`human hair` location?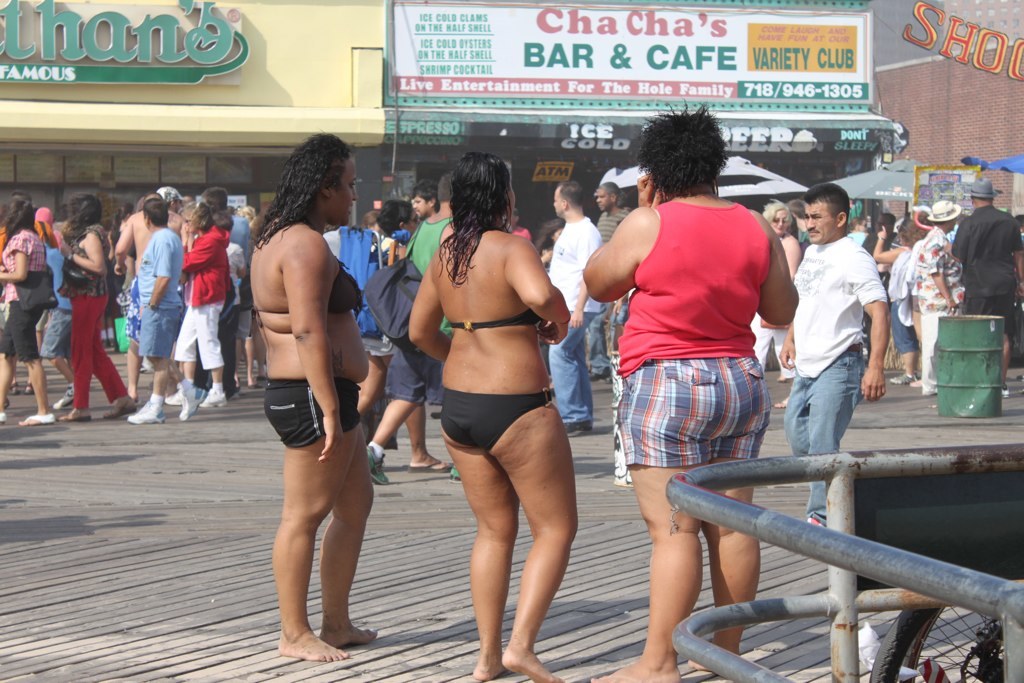
(x1=413, y1=180, x2=440, y2=193)
